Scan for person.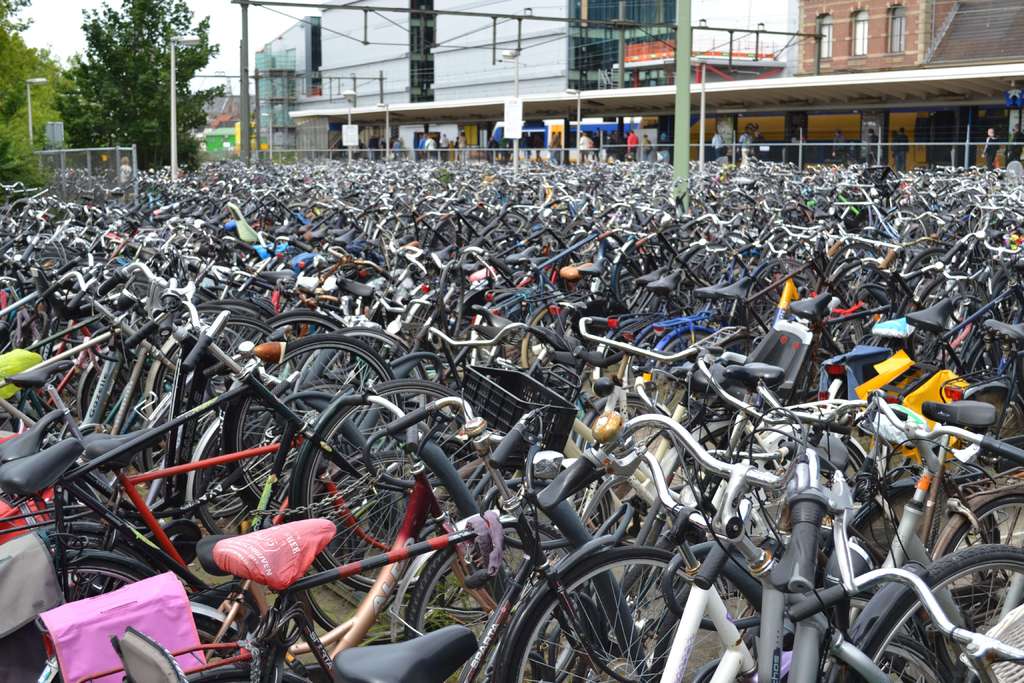
Scan result: region(660, 132, 668, 152).
